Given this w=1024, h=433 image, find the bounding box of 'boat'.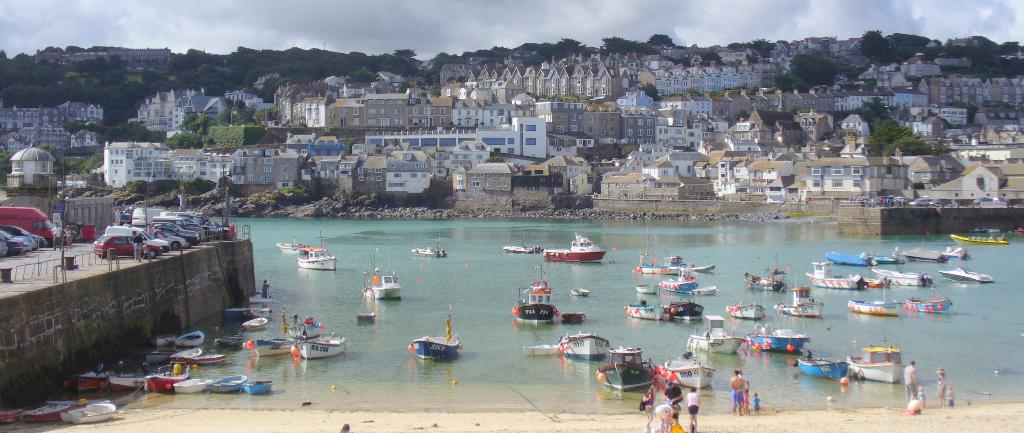
(x1=801, y1=358, x2=845, y2=379).
